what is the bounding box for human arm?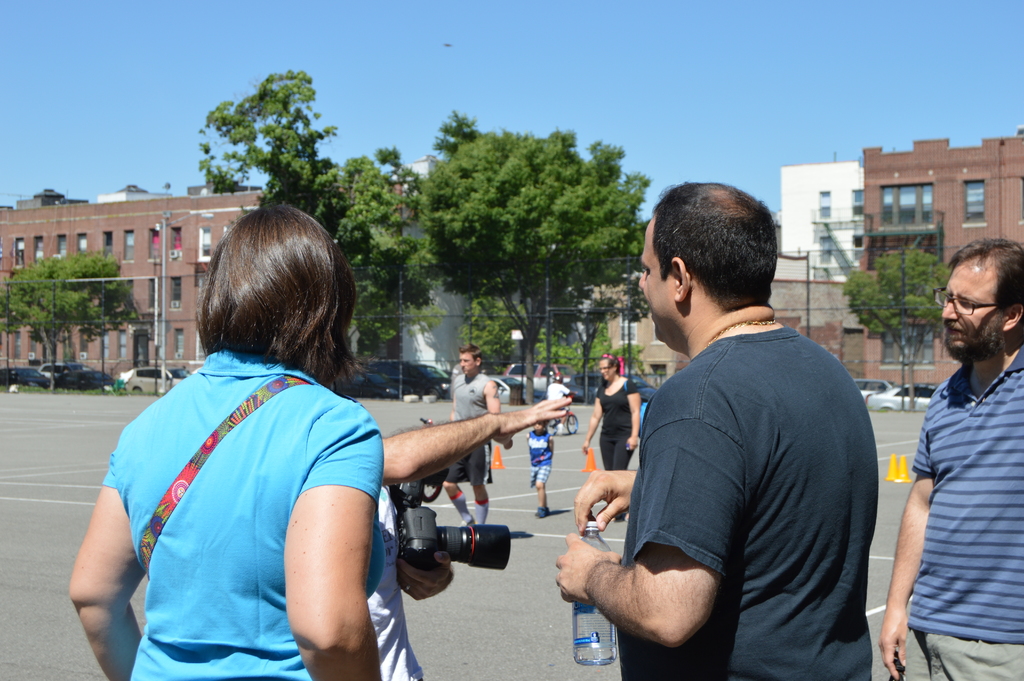
(877, 390, 942, 680).
